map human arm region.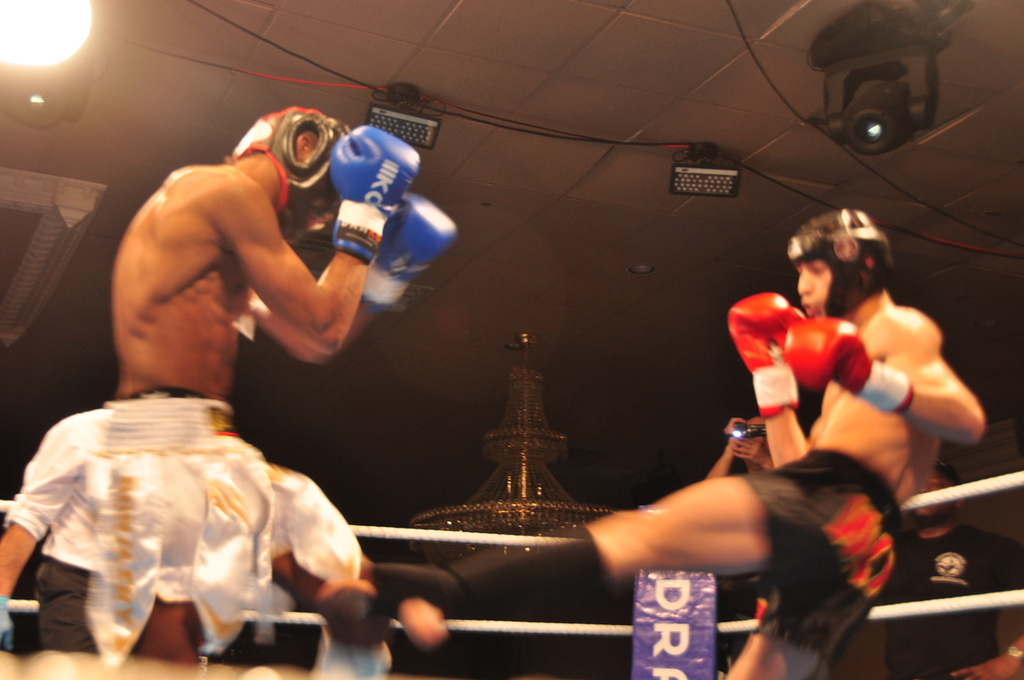
Mapped to region(256, 252, 426, 357).
